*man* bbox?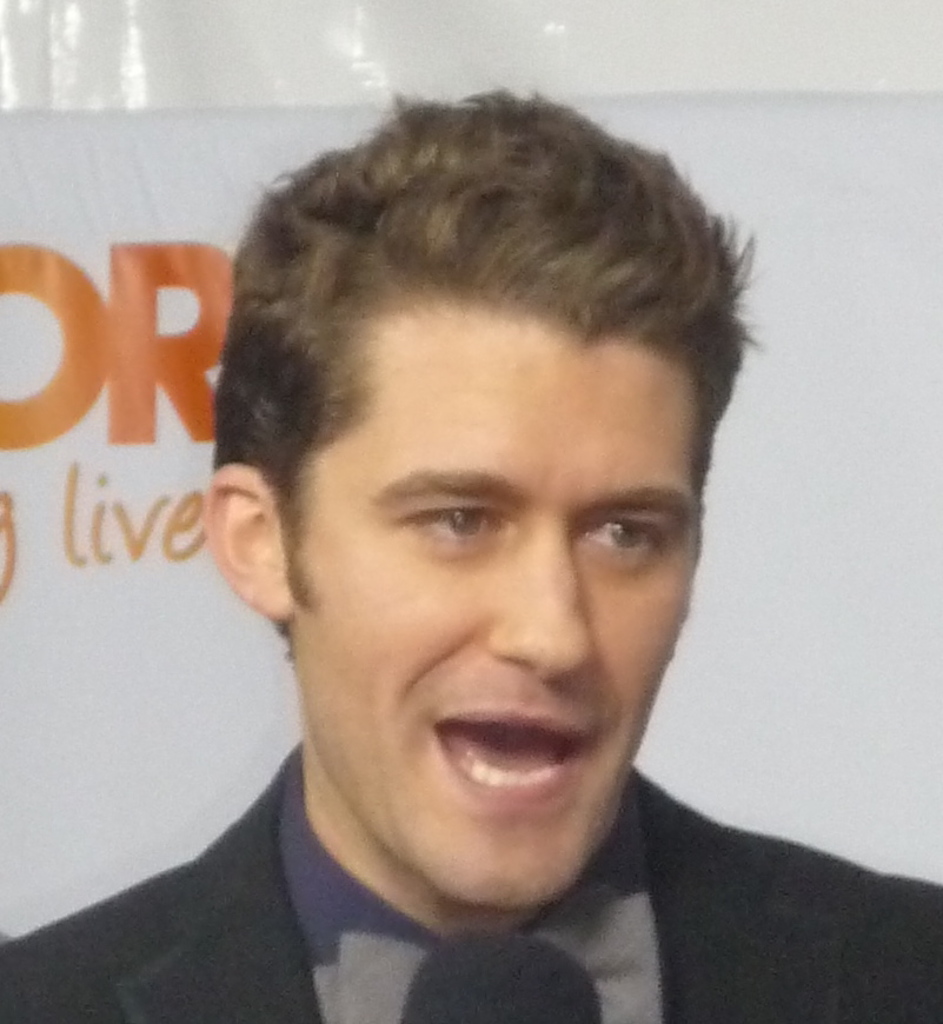
bbox=(0, 77, 942, 1023)
